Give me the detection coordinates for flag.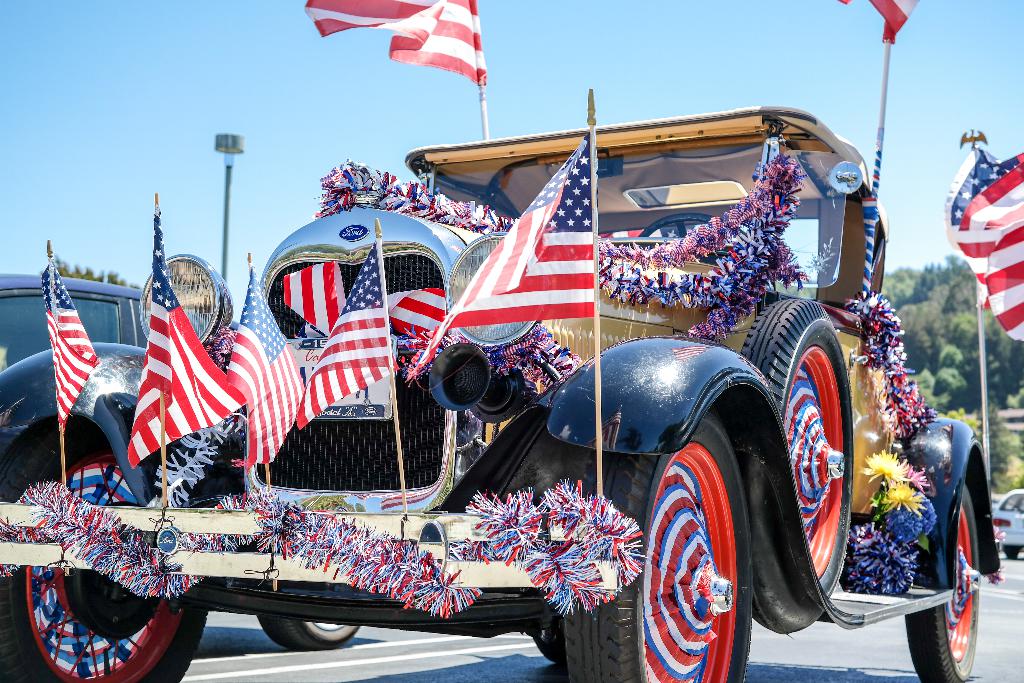
bbox=(943, 143, 1023, 344).
